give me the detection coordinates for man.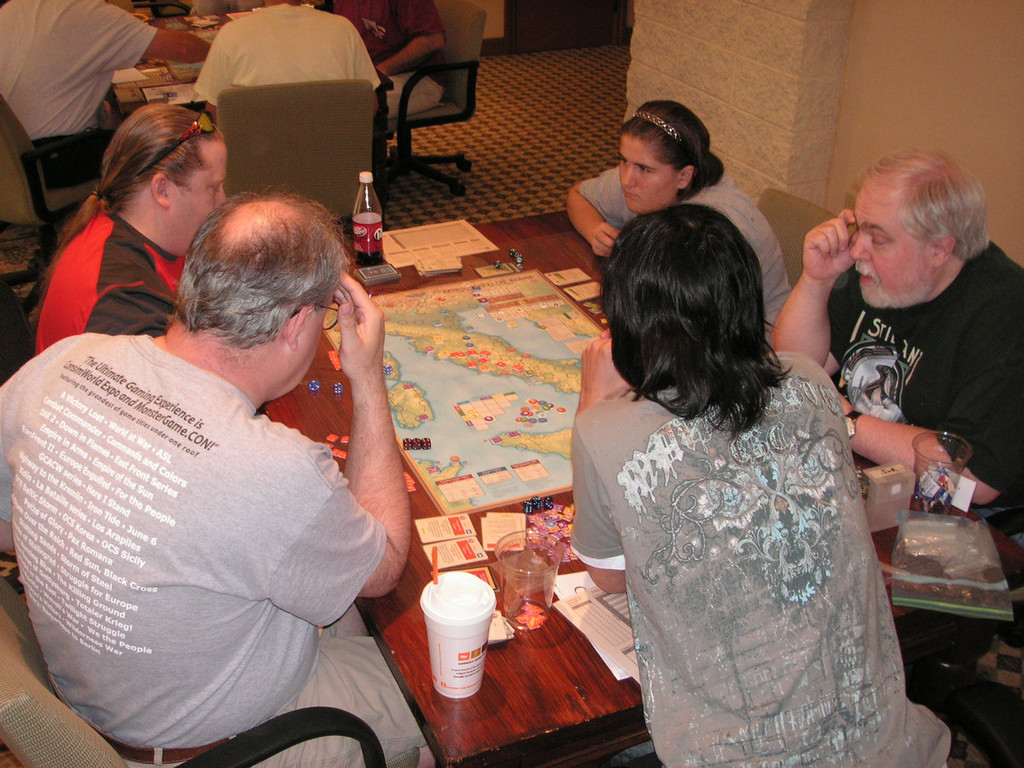
region(0, 0, 212, 191).
